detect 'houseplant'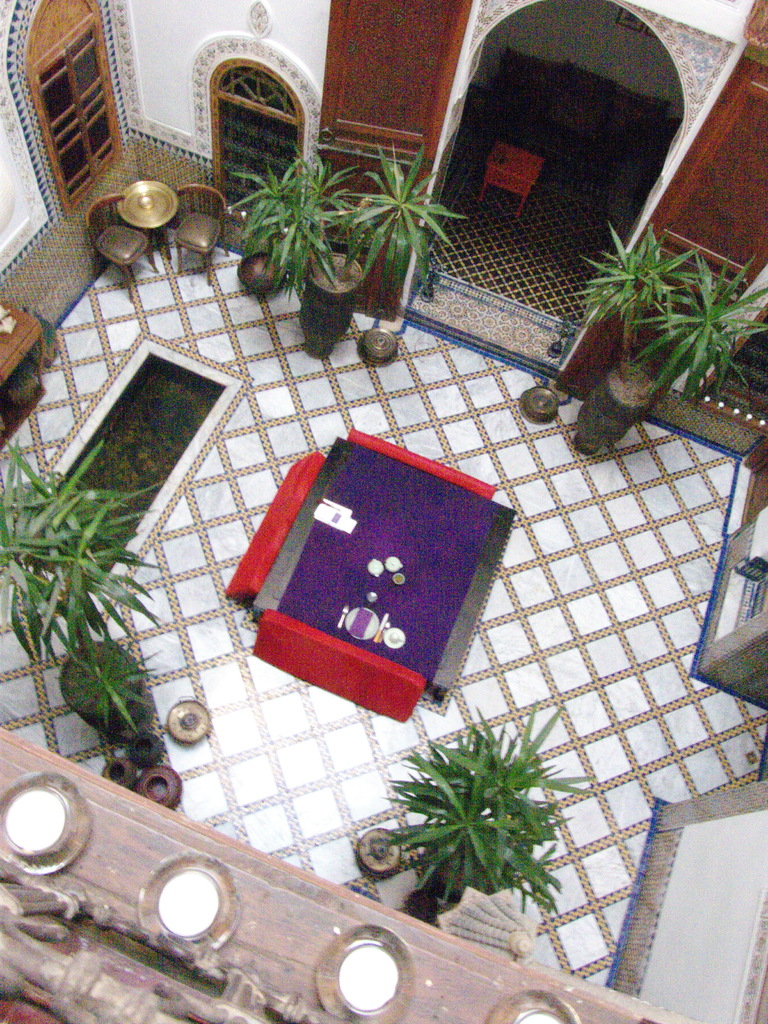
bbox(344, 140, 462, 370)
